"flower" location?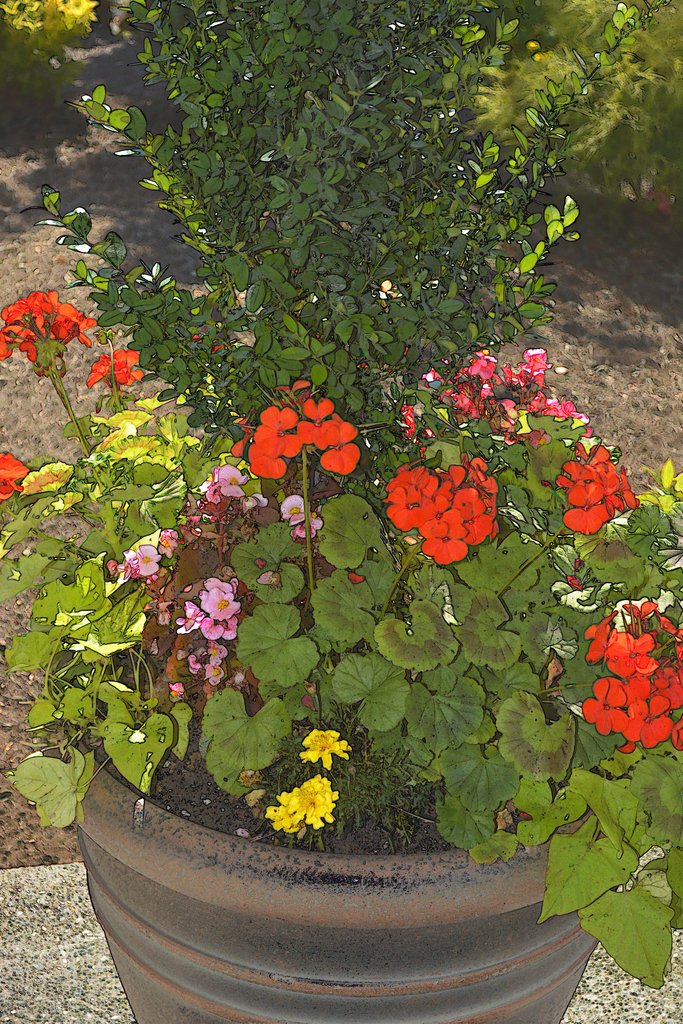
Rect(299, 726, 348, 762)
